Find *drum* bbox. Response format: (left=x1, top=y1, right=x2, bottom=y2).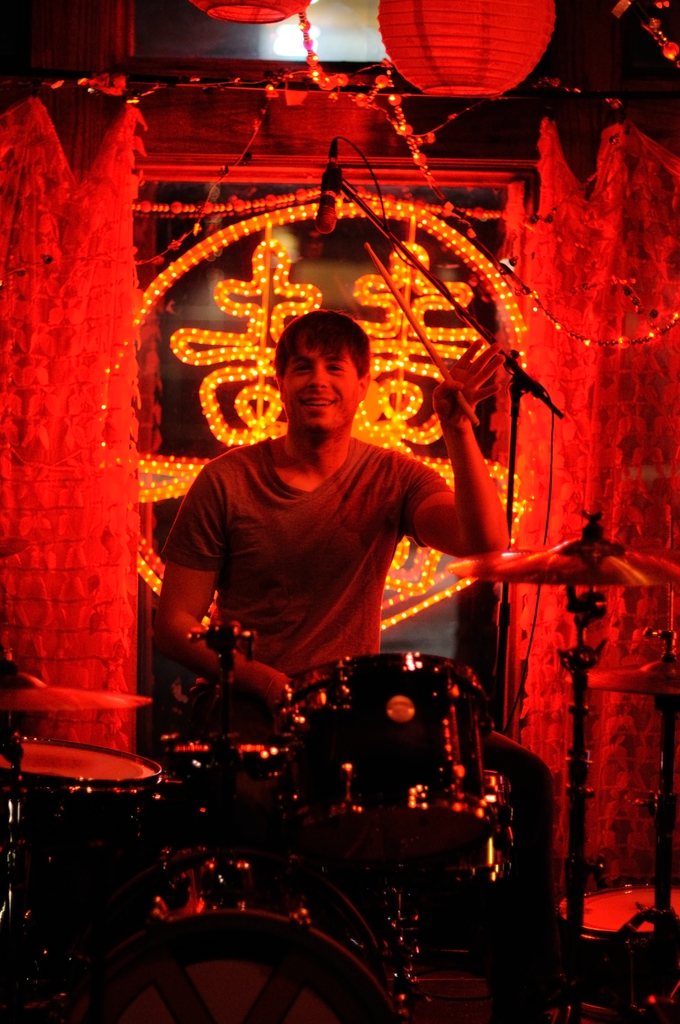
(left=473, top=768, right=510, bottom=878).
